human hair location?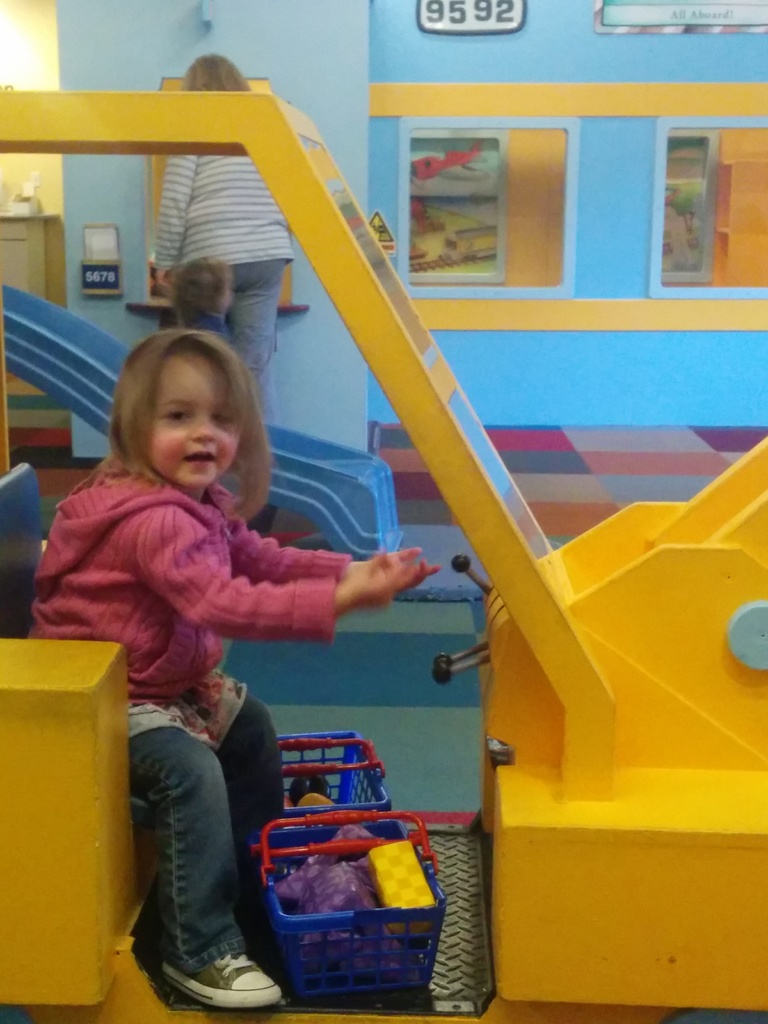
left=166, top=252, right=237, bottom=324
